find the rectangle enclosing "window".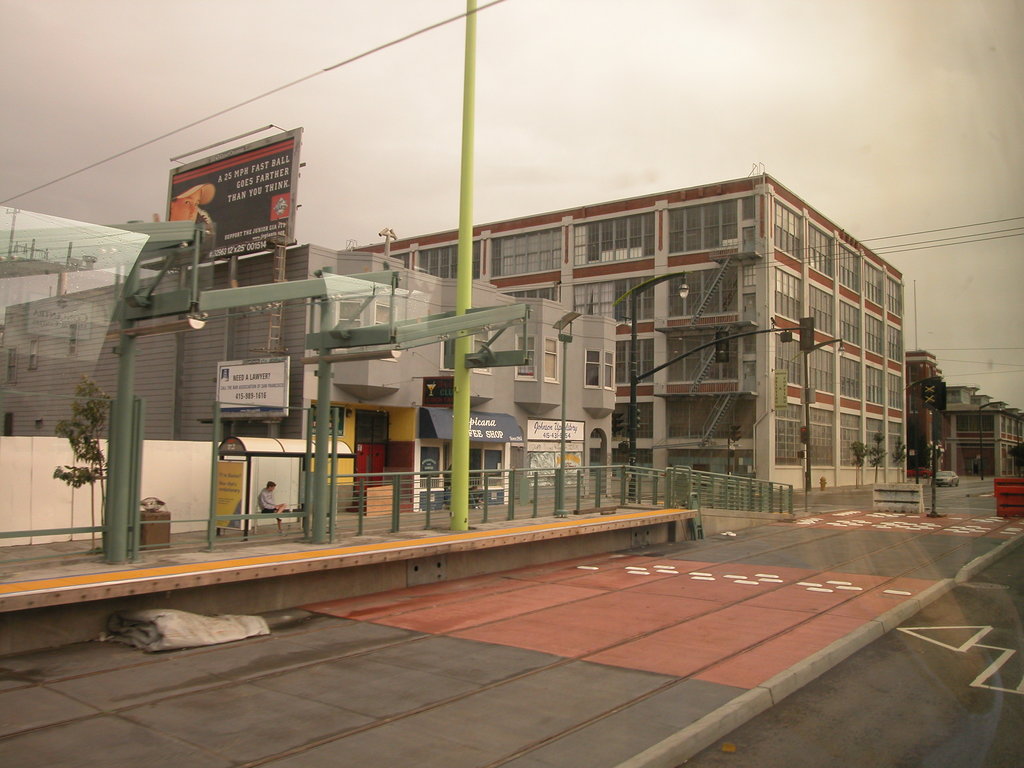
<bbox>886, 322, 903, 364</bbox>.
